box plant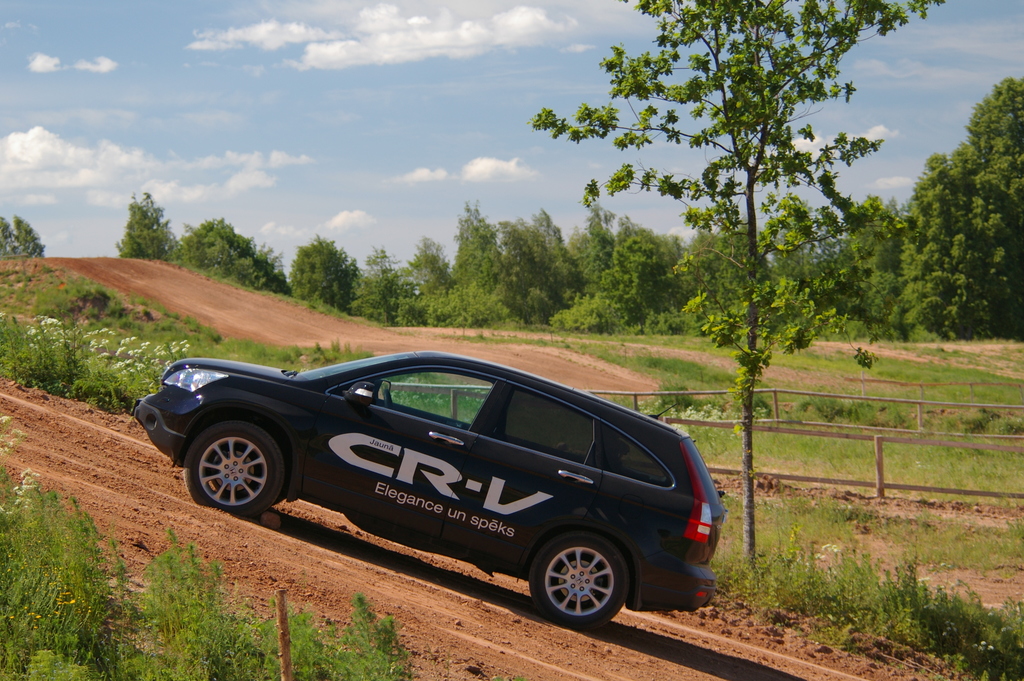
x1=552 y1=290 x2=630 y2=344
